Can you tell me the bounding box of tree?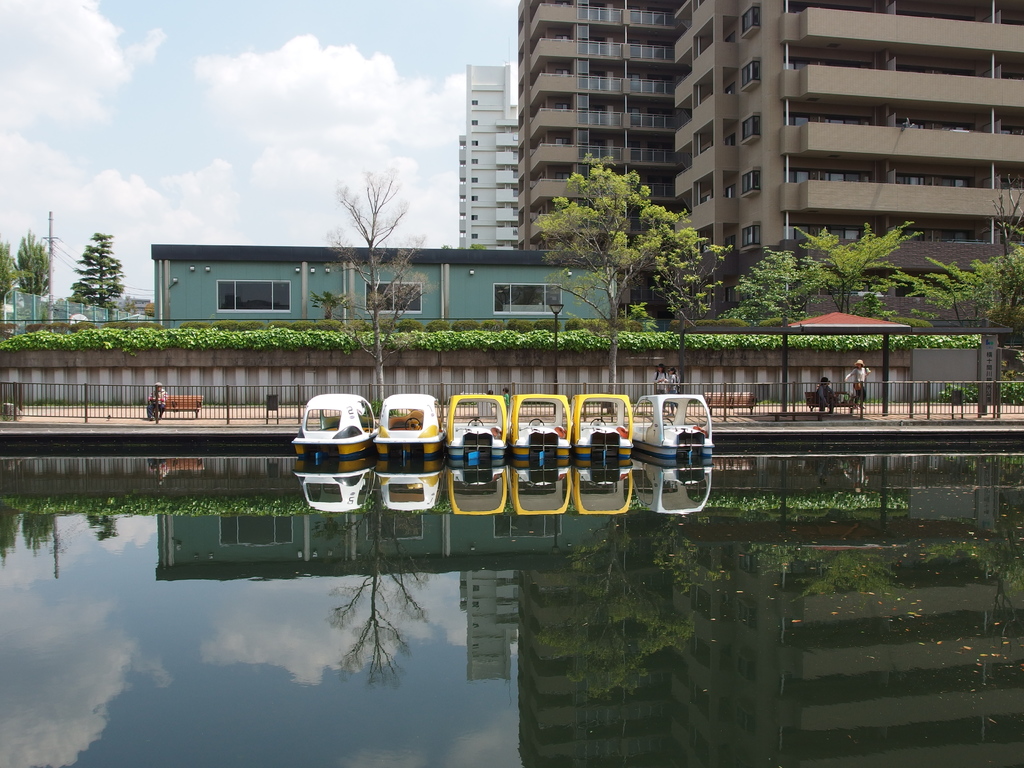
708,246,831,335.
